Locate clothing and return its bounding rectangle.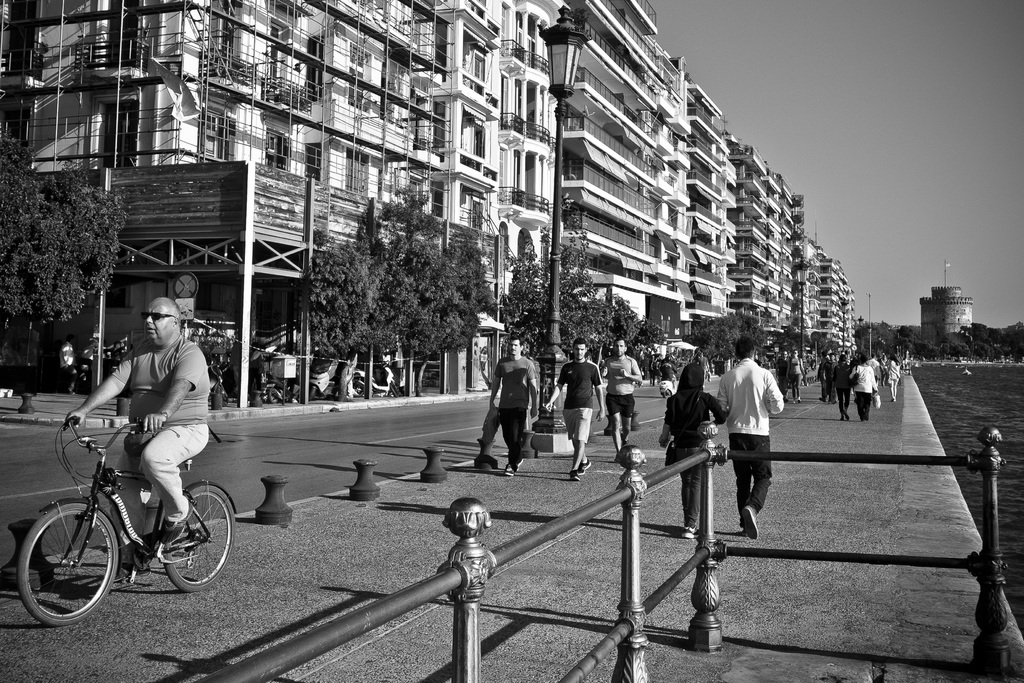
x1=110, y1=338, x2=207, y2=567.
